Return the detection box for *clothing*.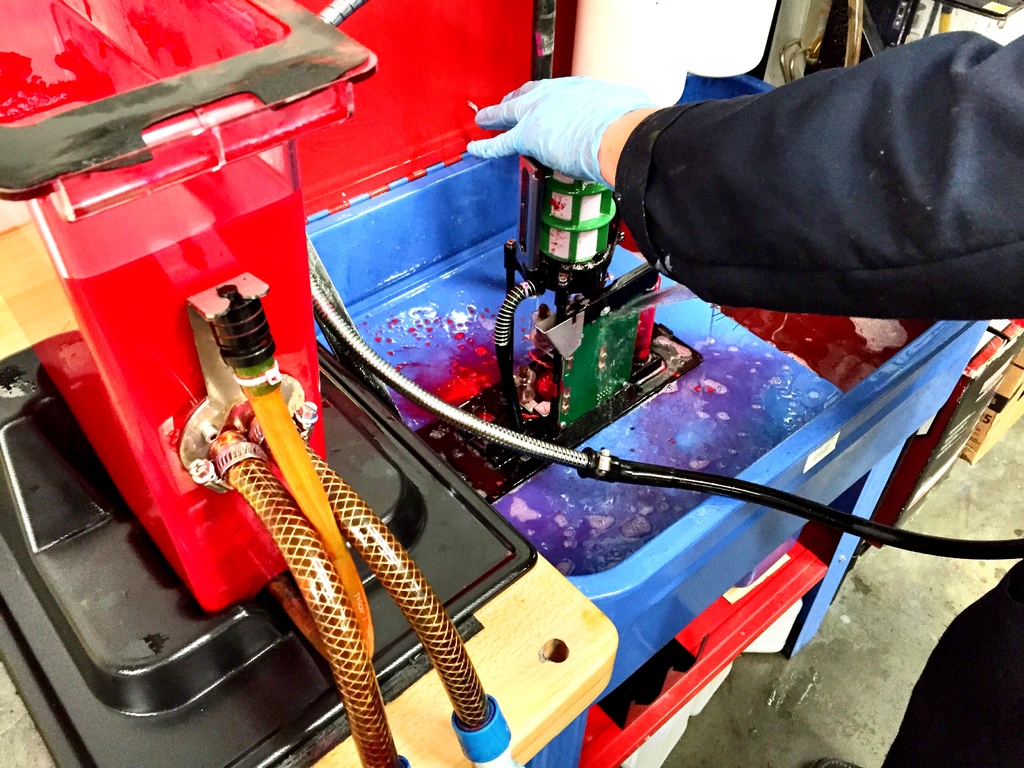
[x1=872, y1=559, x2=1023, y2=767].
